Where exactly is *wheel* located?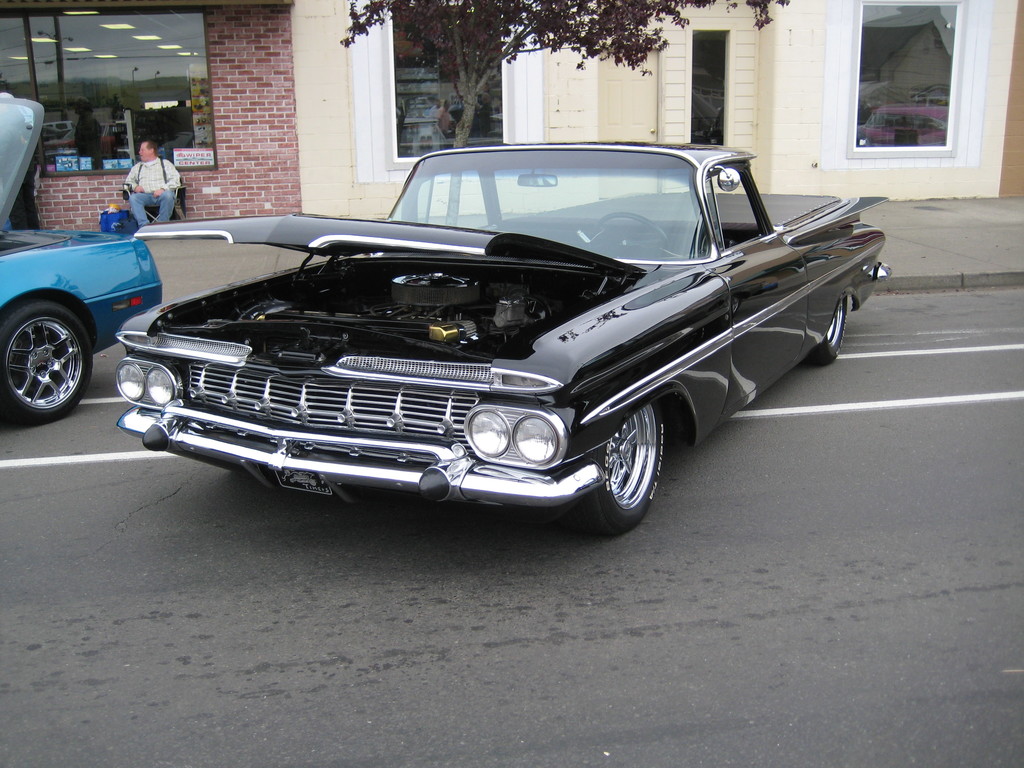
Its bounding box is l=0, t=299, r=92, b=426.
